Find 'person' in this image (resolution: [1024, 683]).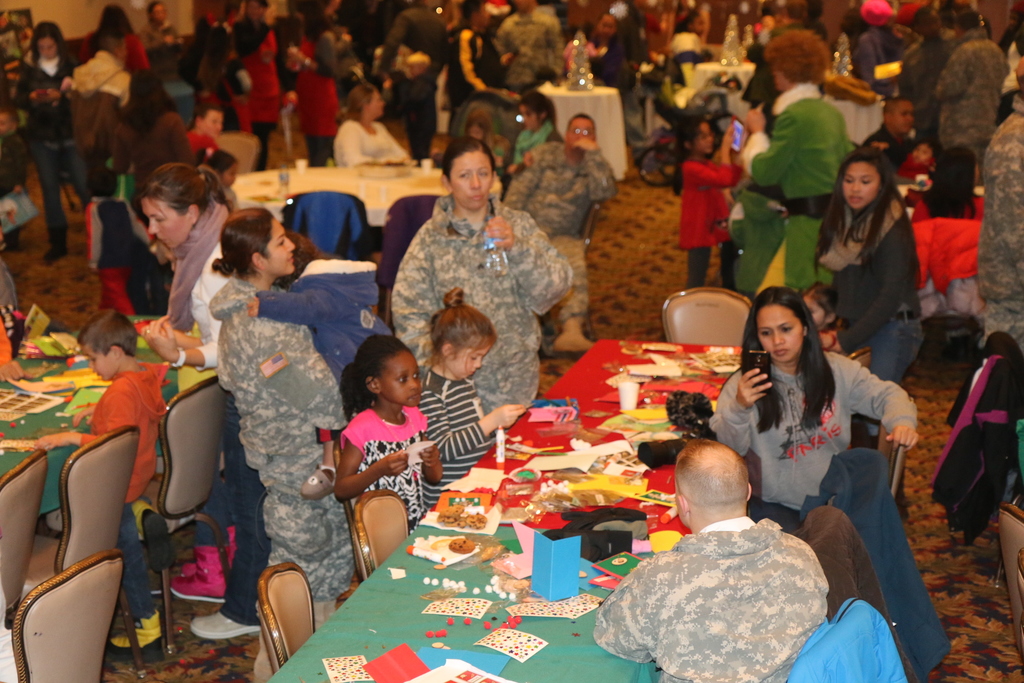
crop(419, 287, 524, 512).
